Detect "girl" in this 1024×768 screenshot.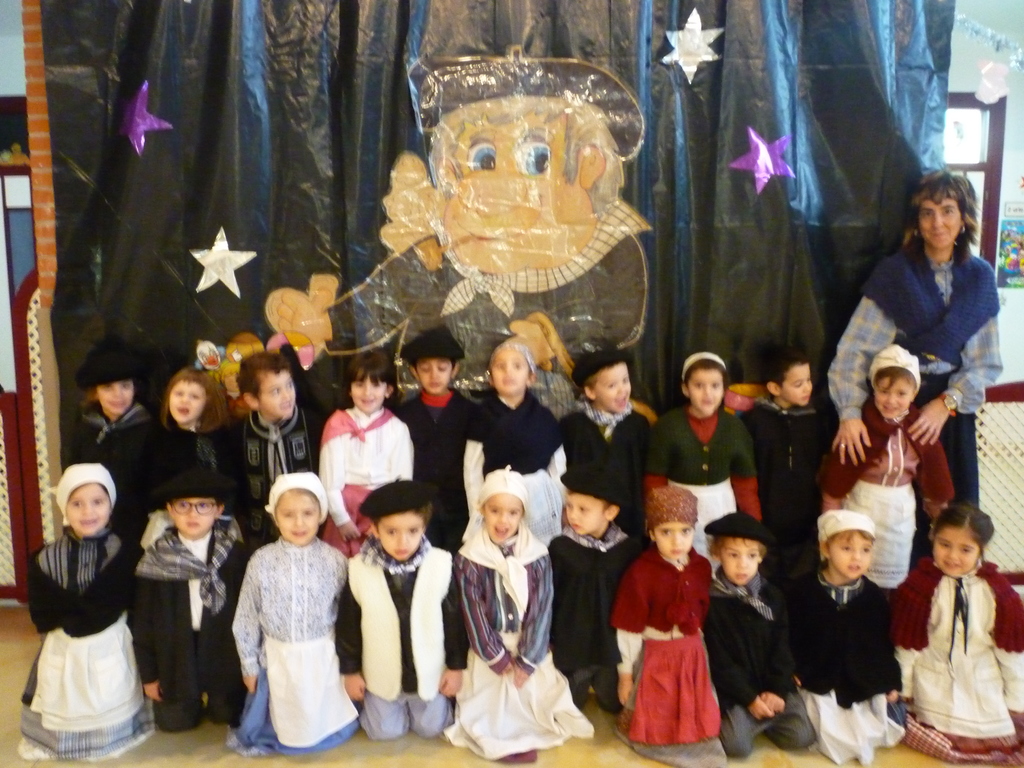
Detection: region(463, 333, 565, 548).
